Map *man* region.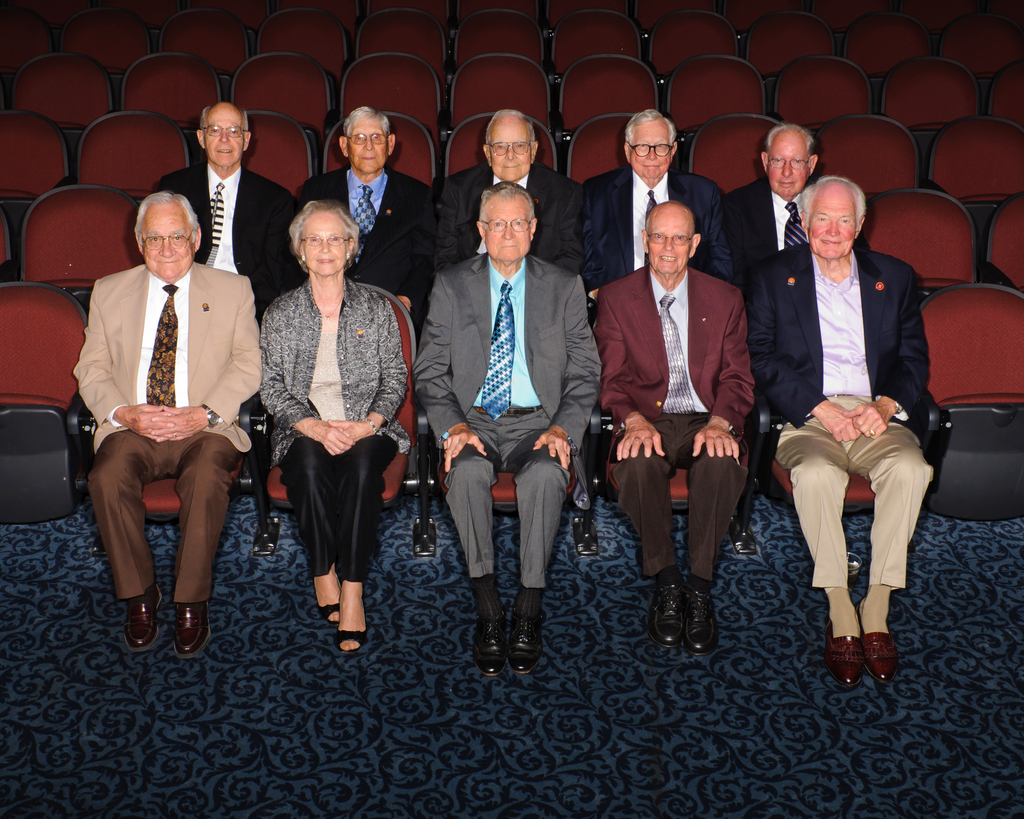
Mapped to box=[592, 194, 760, 656].
